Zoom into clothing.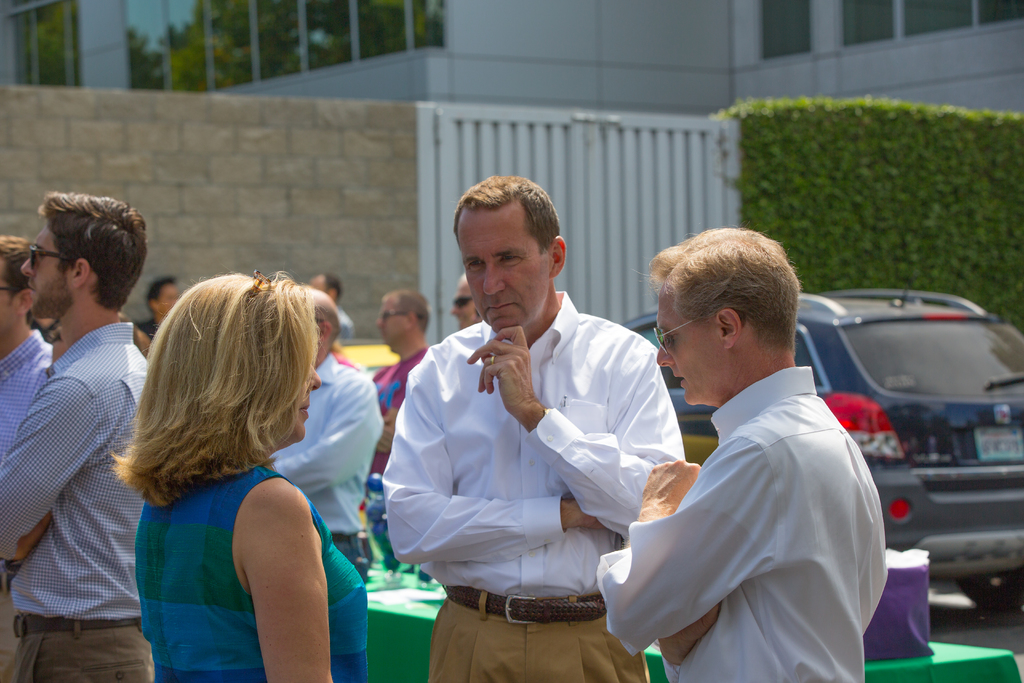
Zoom target: bbox=(372, 286, 683, 678).
